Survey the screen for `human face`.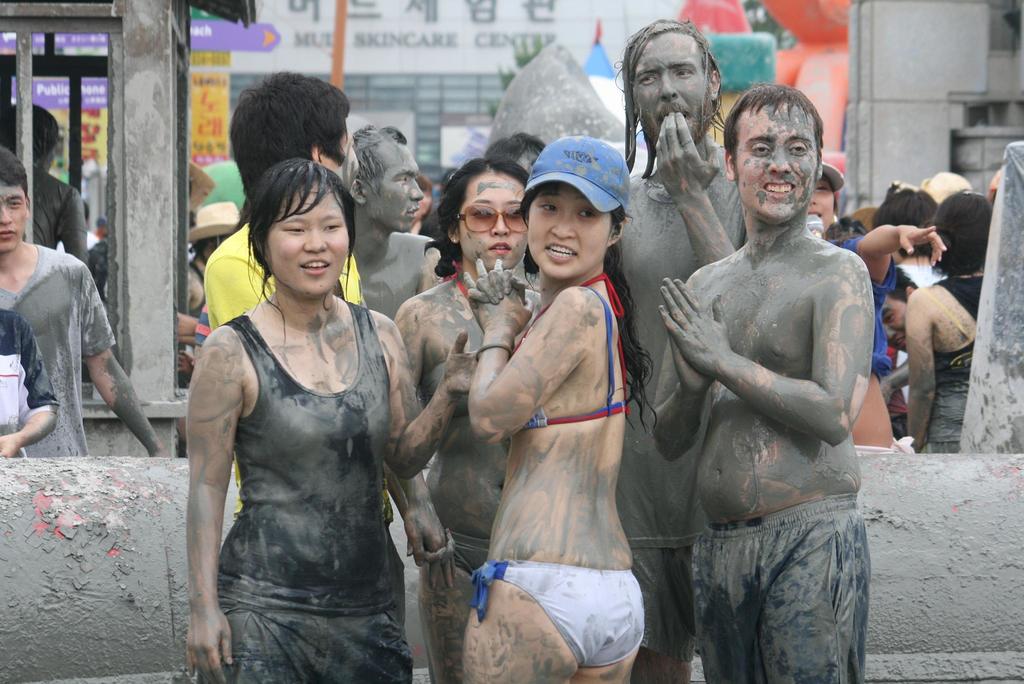
Survey found: [634, 33, 716, 144].
